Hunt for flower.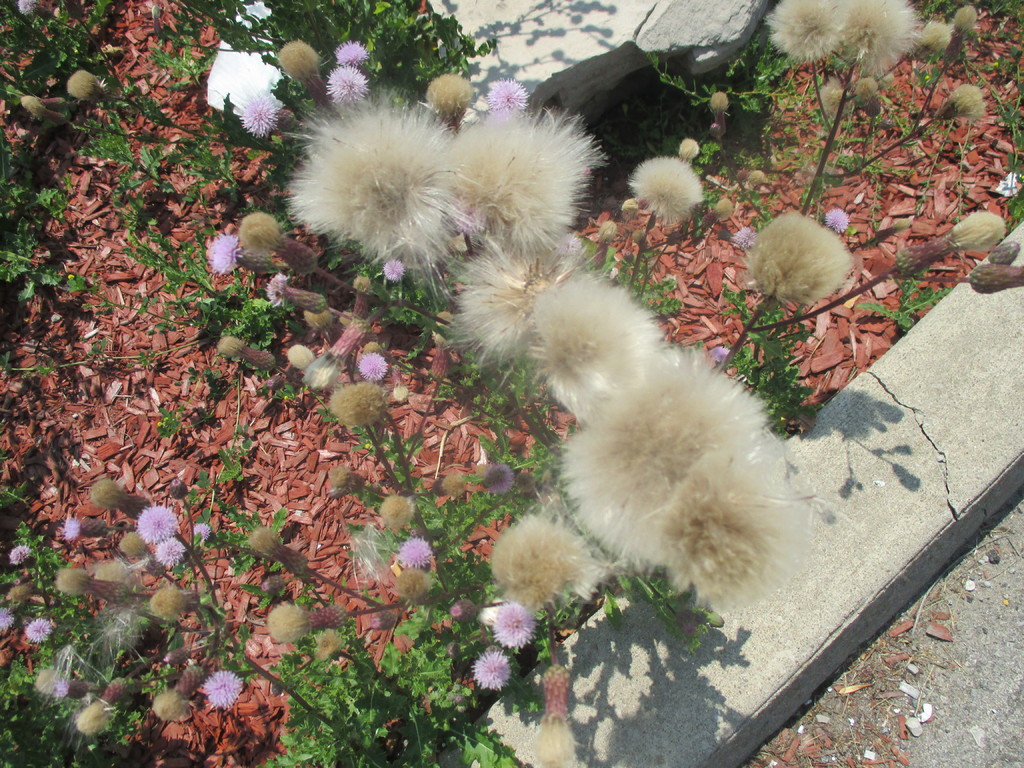
Hunted down at select_region(951, 6, 984, 36).
